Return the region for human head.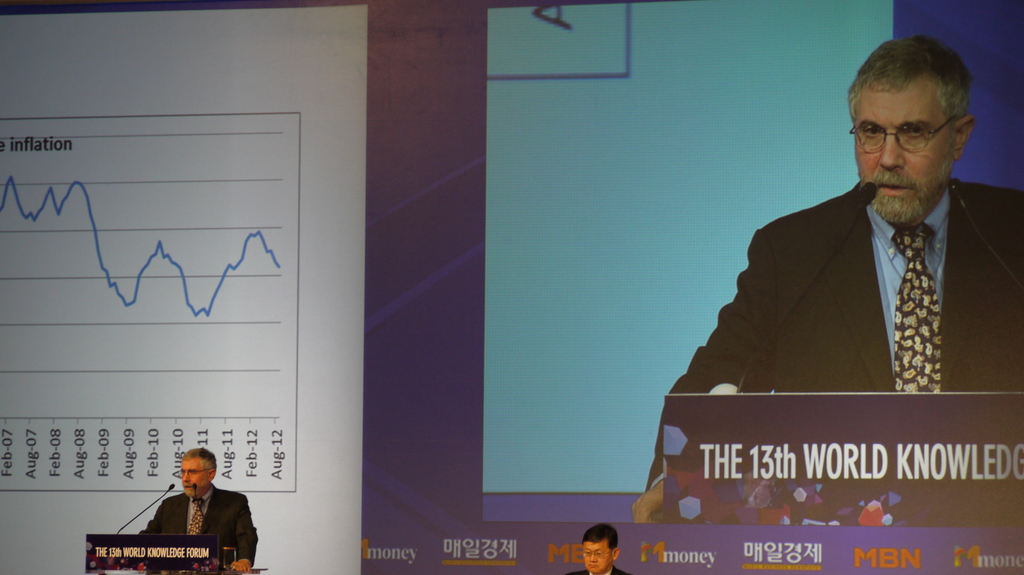
(left=853, top=37, right=985, bottom=217).
